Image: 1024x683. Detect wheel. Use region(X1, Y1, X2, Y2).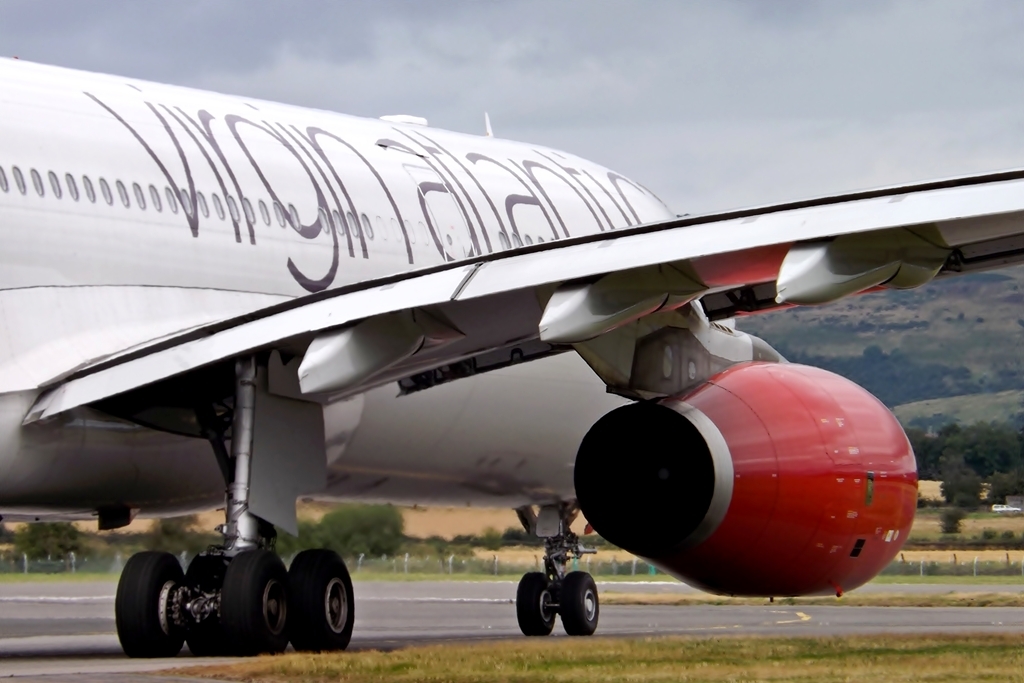
region(185, 552, 225, 653).
